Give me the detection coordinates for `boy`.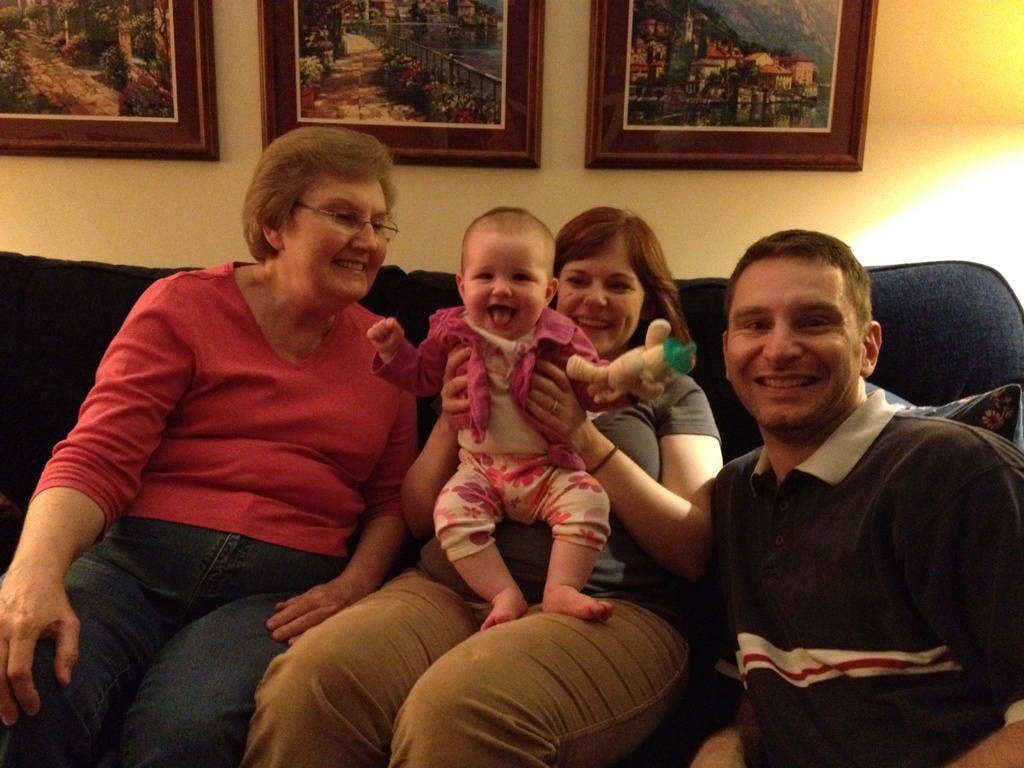
(364, 192, 692, 623).
